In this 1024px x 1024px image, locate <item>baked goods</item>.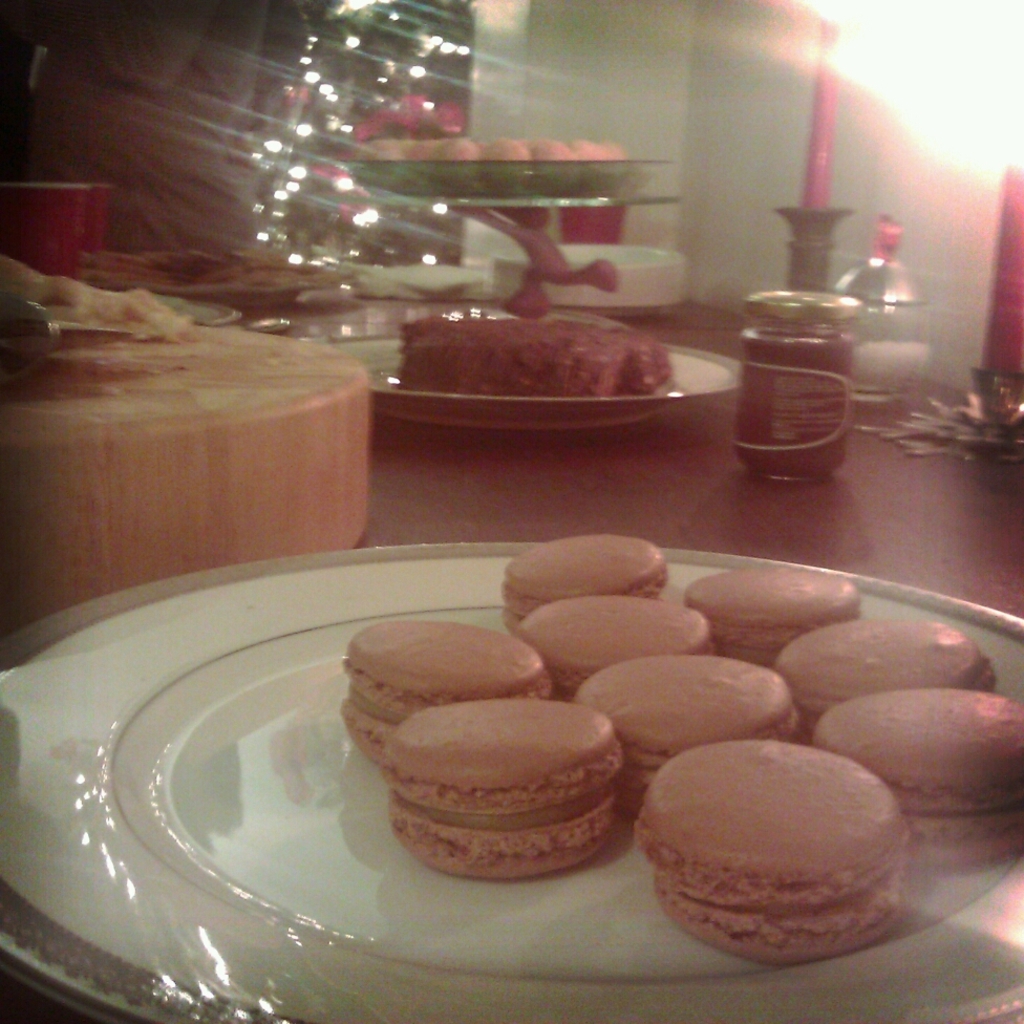
Bounding box: l=575, t=654, r=806, b=790.
